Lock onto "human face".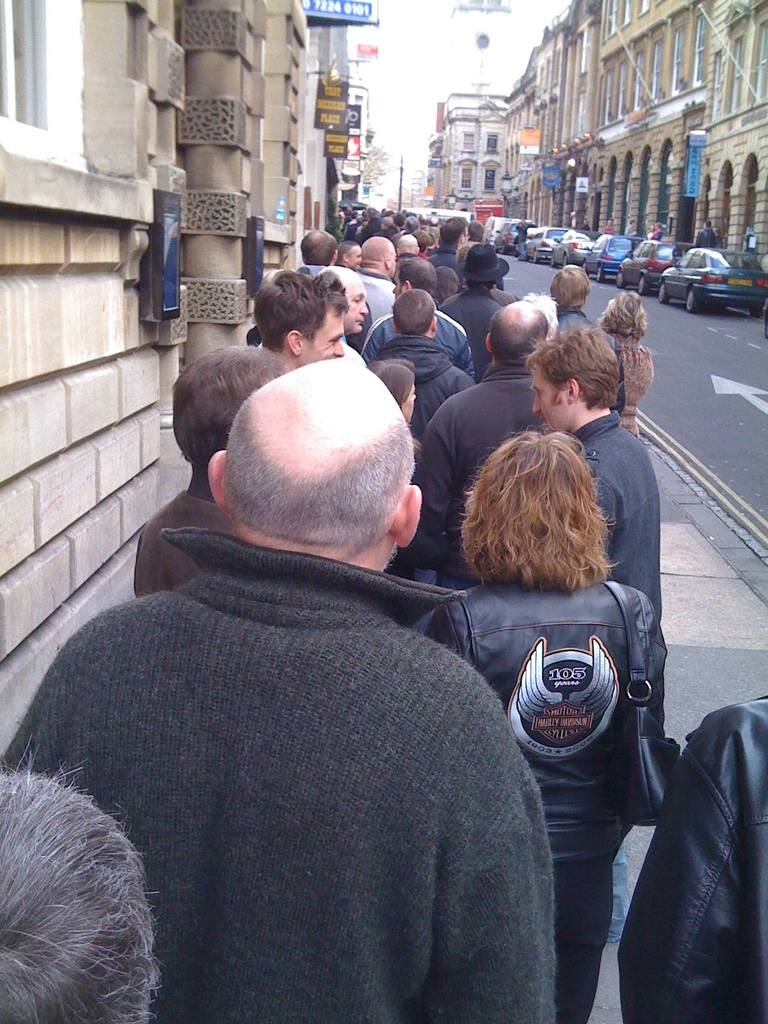
Locked: select_region(529, 364, 577, 443).
